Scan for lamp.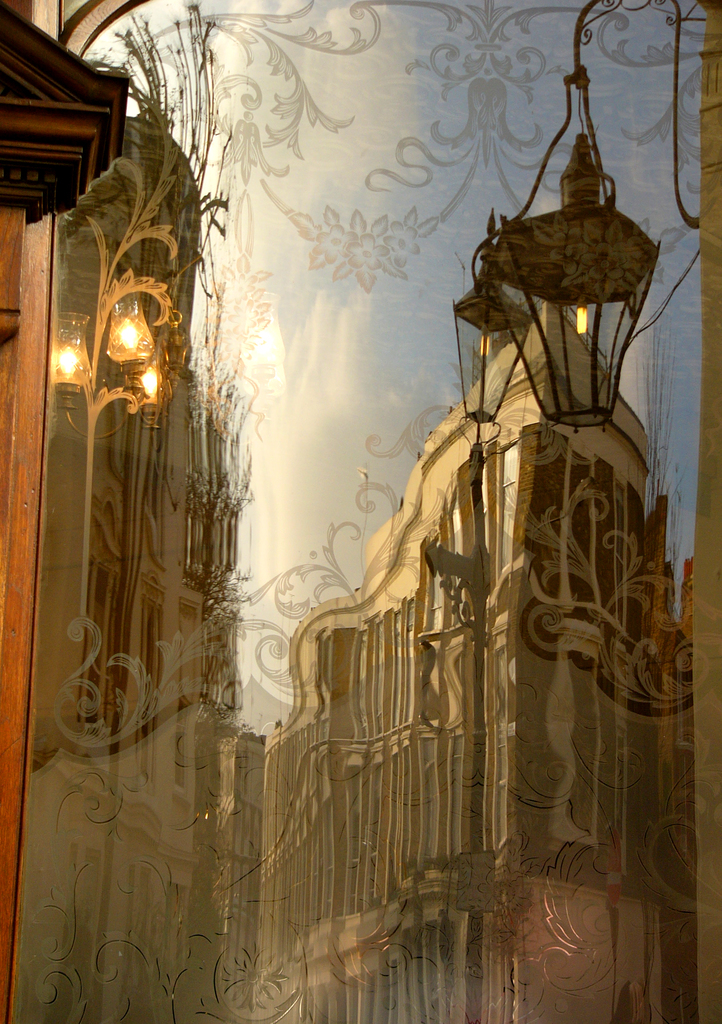
Scan result: [471, 132, 666, 438].
